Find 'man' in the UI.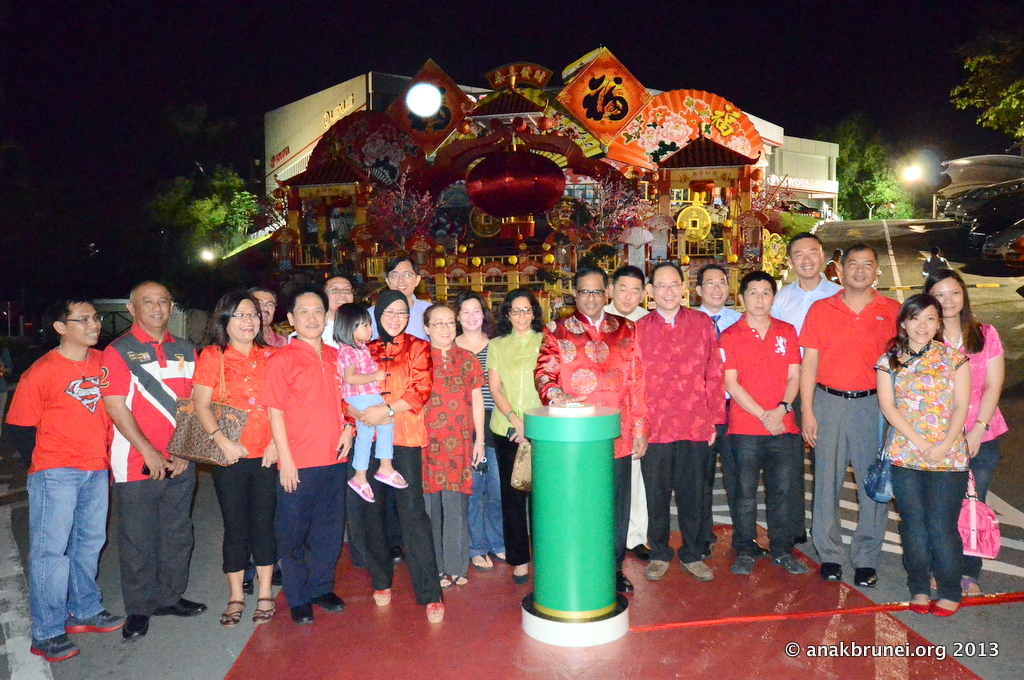
UI element at [692, 265, 742, 337].
